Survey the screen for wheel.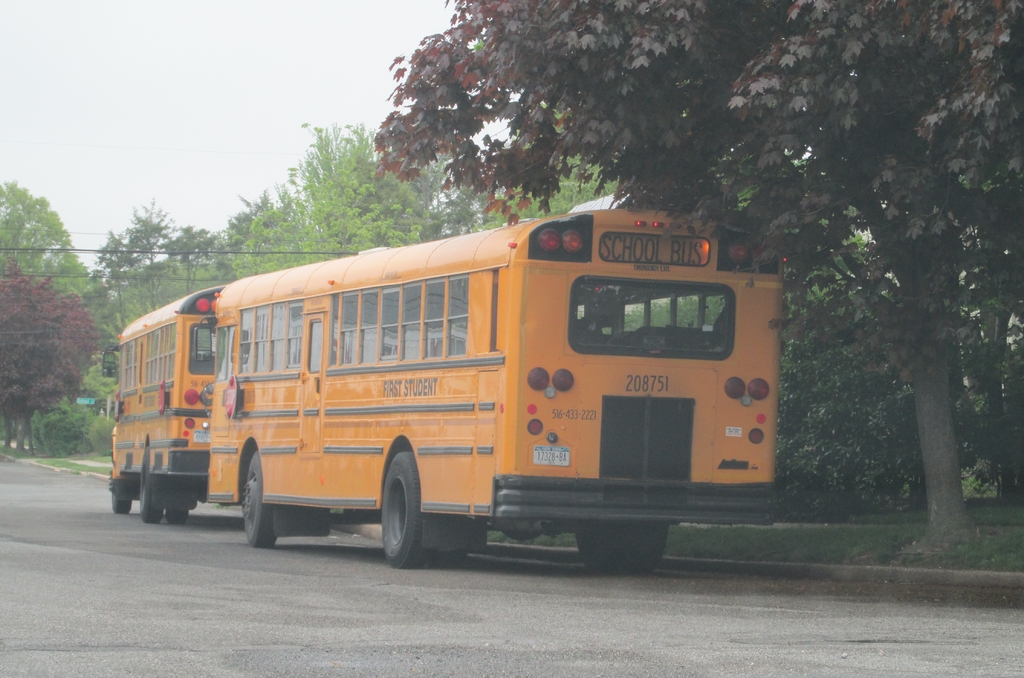
Survey found: [left=140, top=445, right=161, bottom=522].
